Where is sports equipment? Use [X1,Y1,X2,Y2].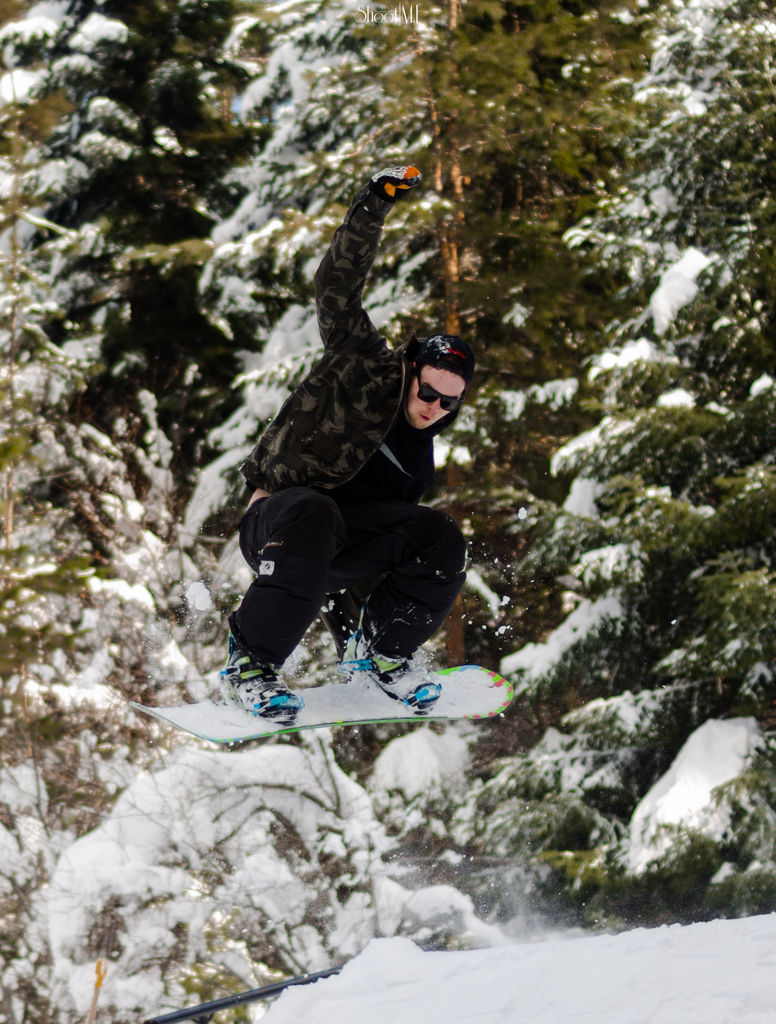
[132,662,520,748].
